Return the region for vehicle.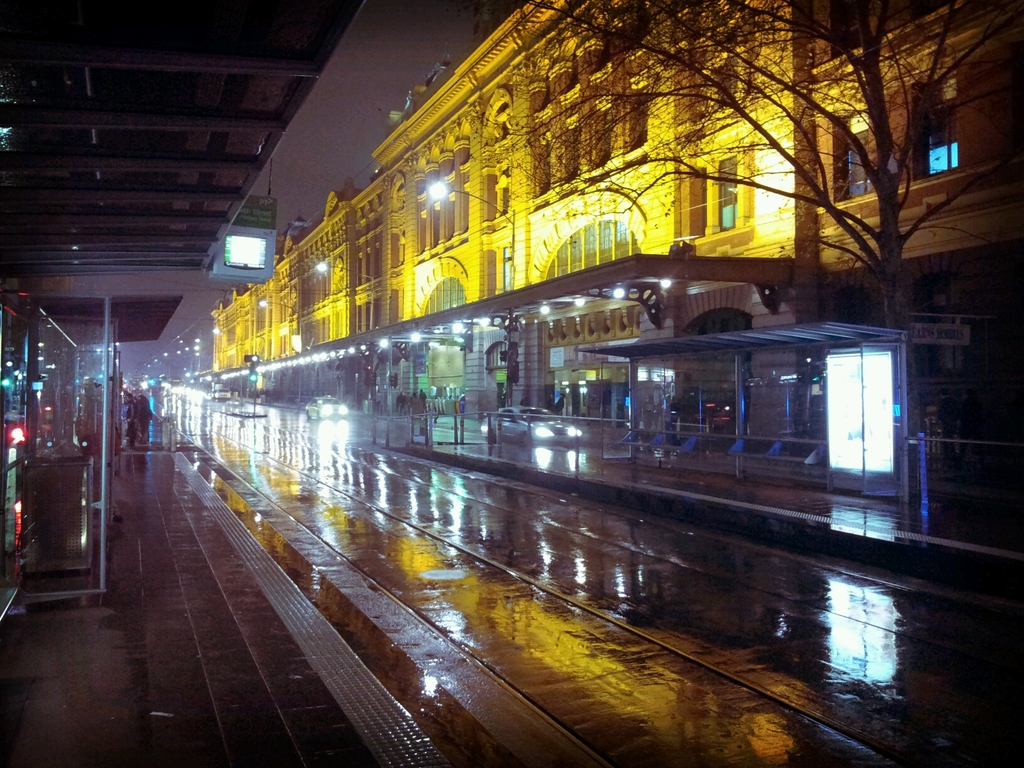
<bbox>306, 395, 352, 424</bbox>.
